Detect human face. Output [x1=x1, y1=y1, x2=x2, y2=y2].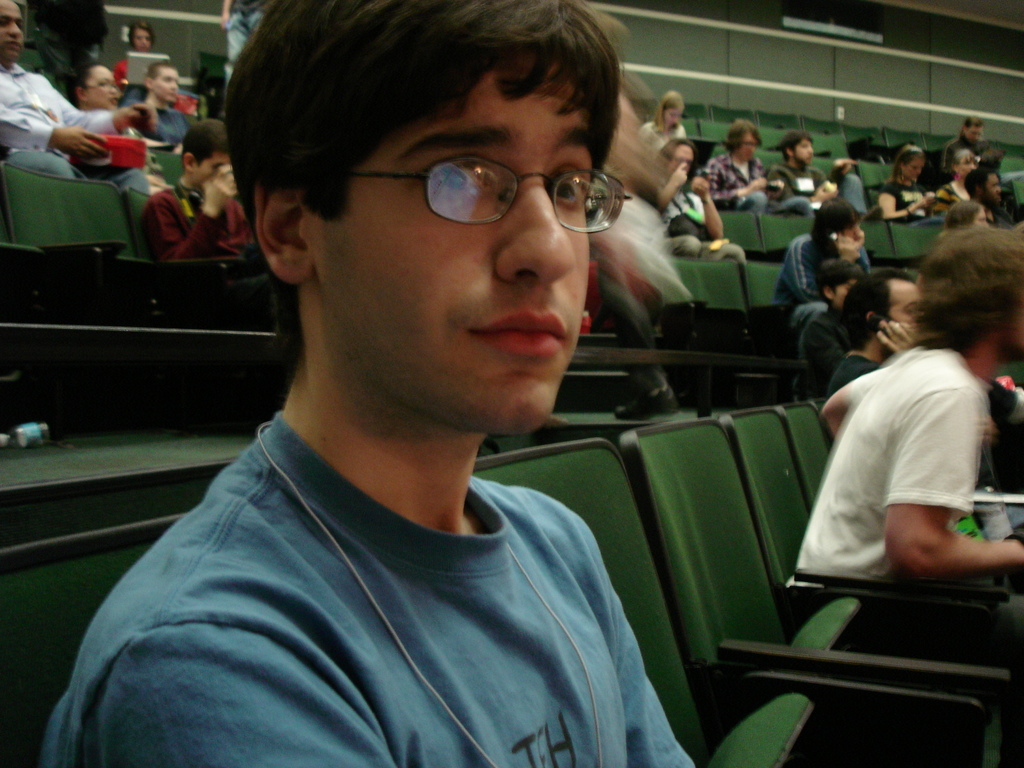
[x1=666, y1=145, x2=692, y2=175].
